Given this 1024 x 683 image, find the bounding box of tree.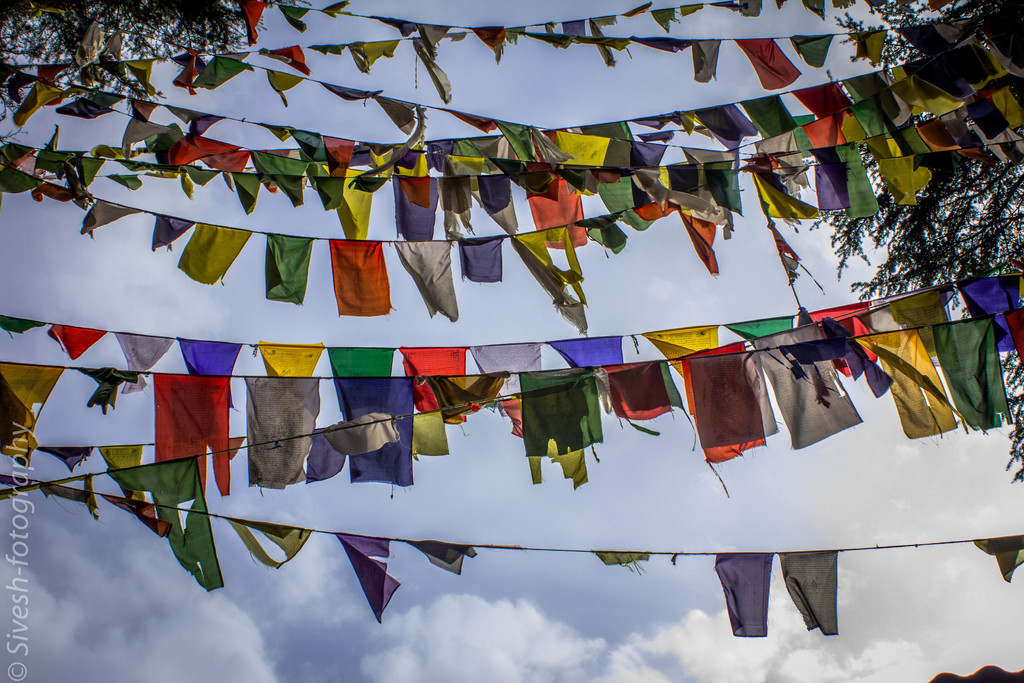
box(0, 0, 286, 185).
